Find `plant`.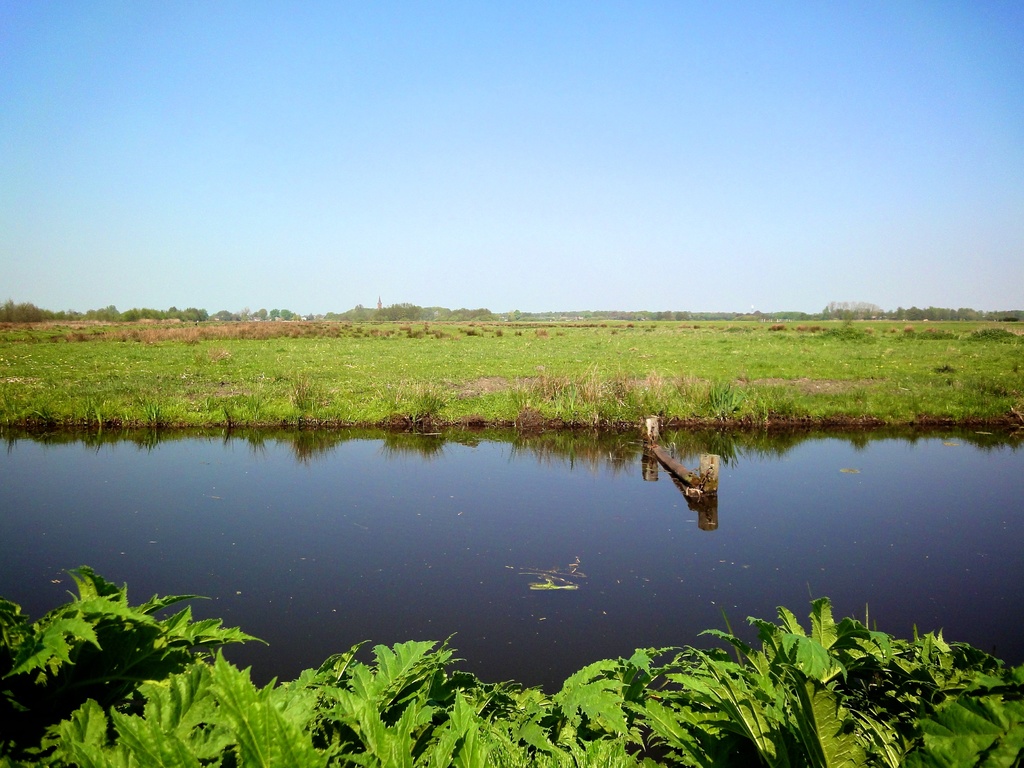
<region>584, 364, 612, 422</region>.
